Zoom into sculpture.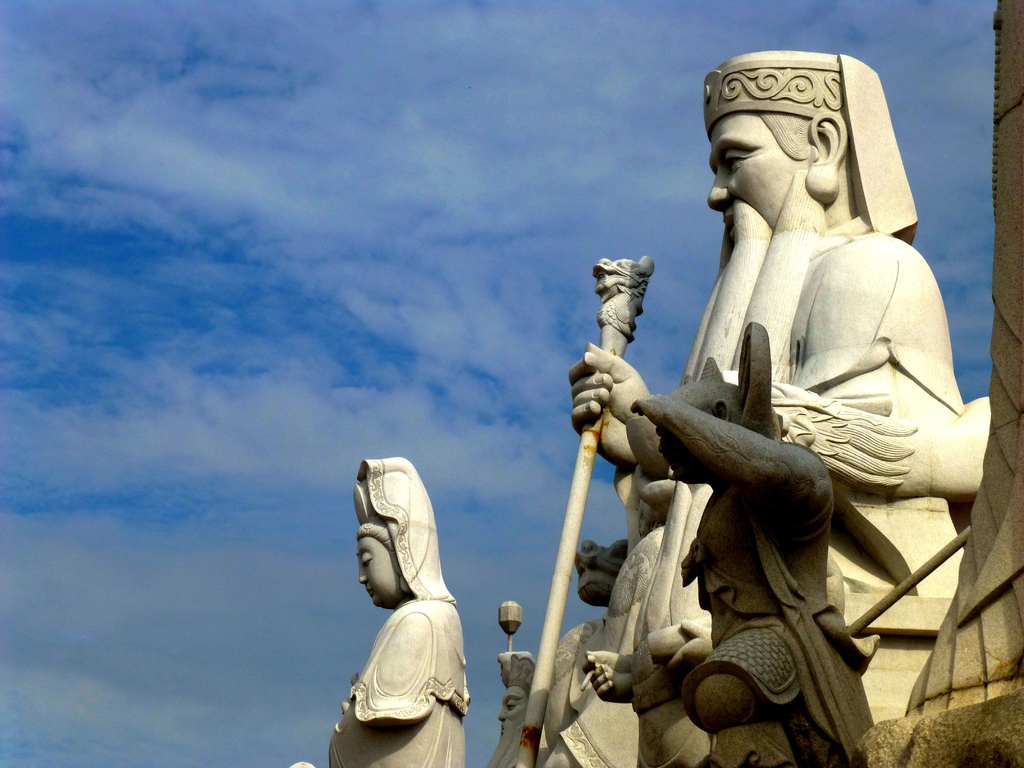
Zoom target: <bbox>477, 648, 551, 767</bbox>.
